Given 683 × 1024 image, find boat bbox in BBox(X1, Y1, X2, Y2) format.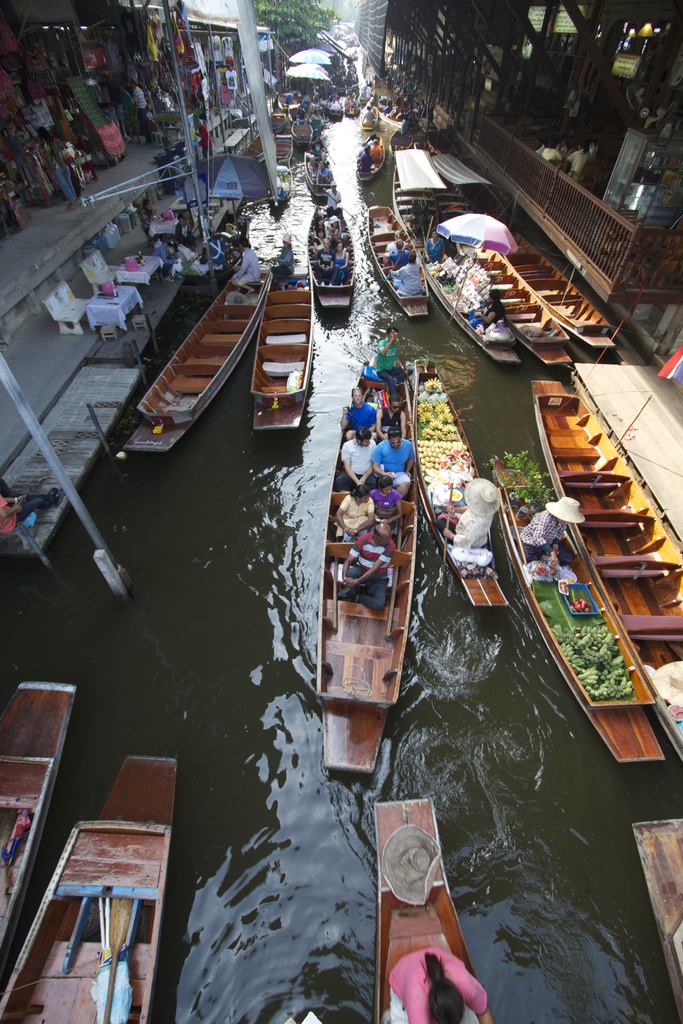
BBox(0, 680, 78, 946).
